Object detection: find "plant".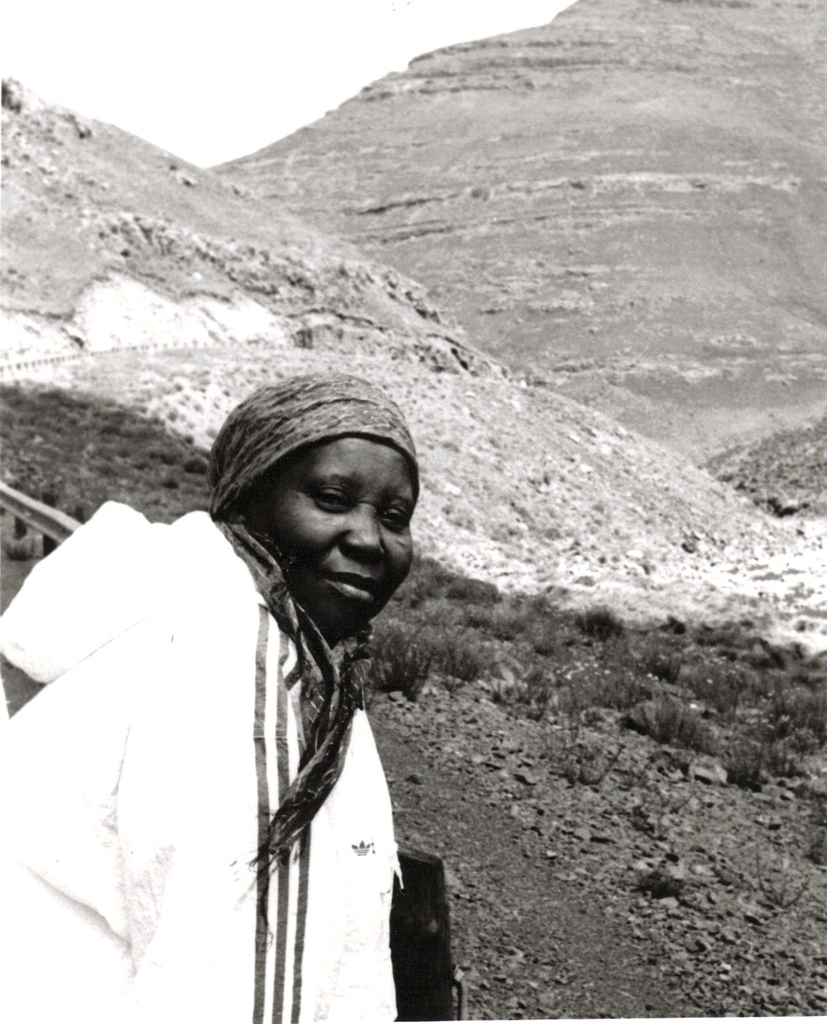
[left=607, top=667, right=650, bottom=716].
